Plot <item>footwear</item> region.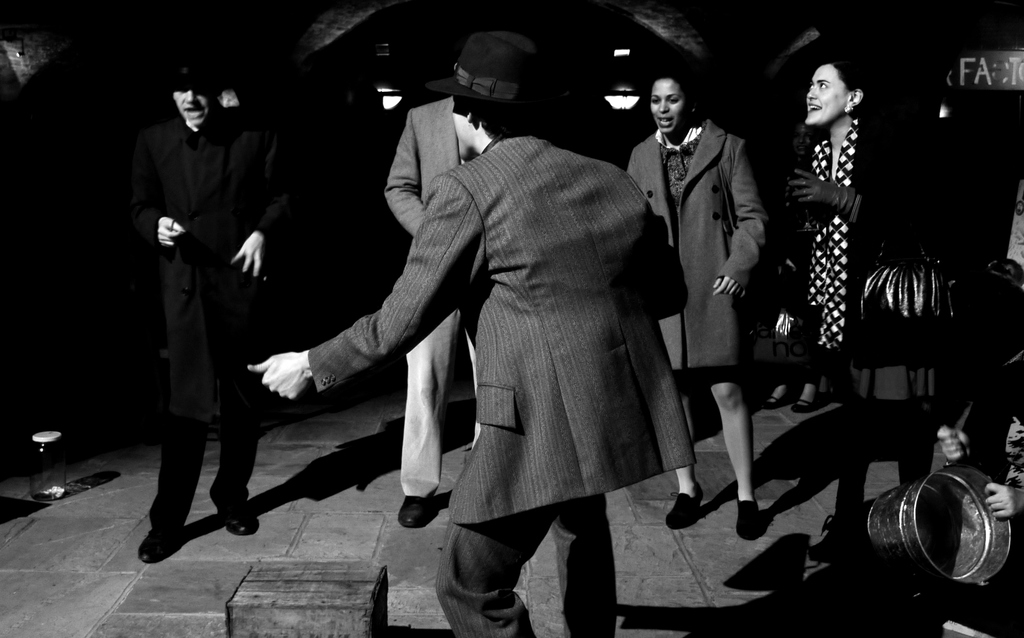
Plotted at <region>666, 484, 715, 526</region>.
